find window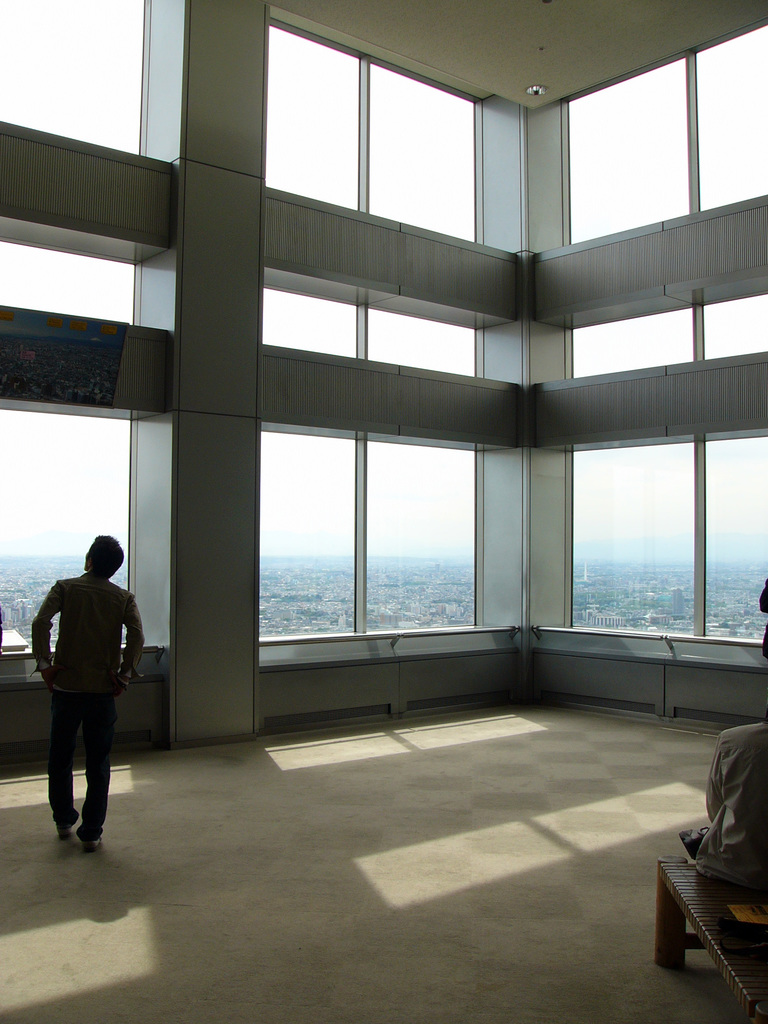
detection(369, 64, 479, 237)
